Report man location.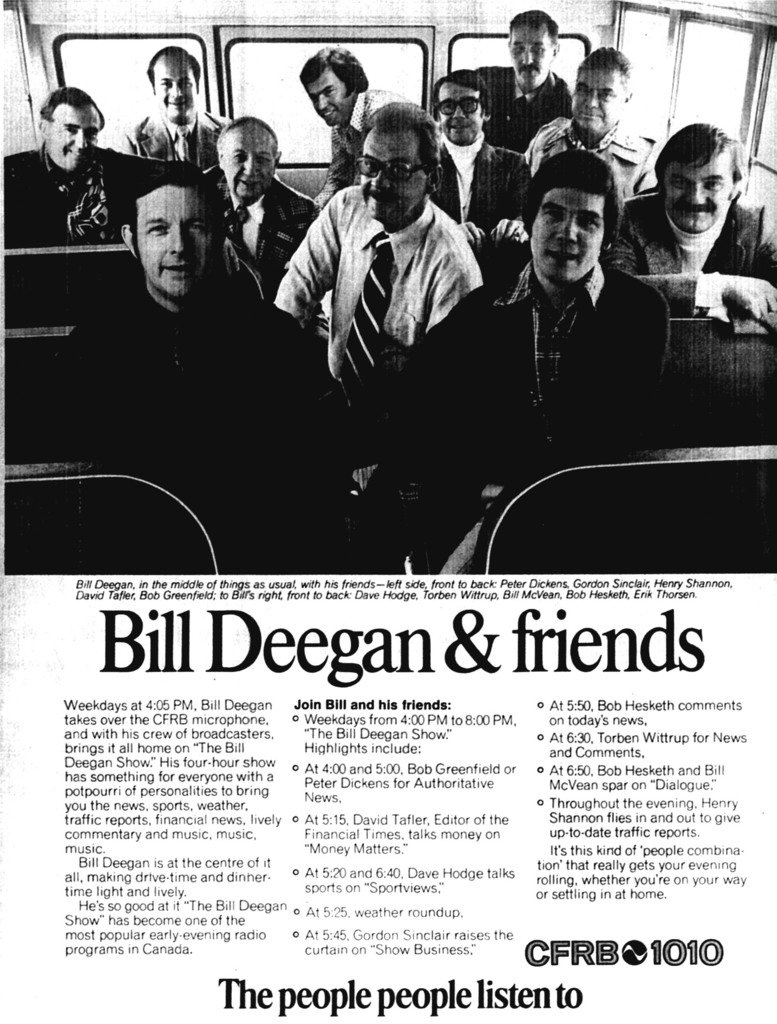
Report: x1=424, y1=65, x2=549, y2=308.
